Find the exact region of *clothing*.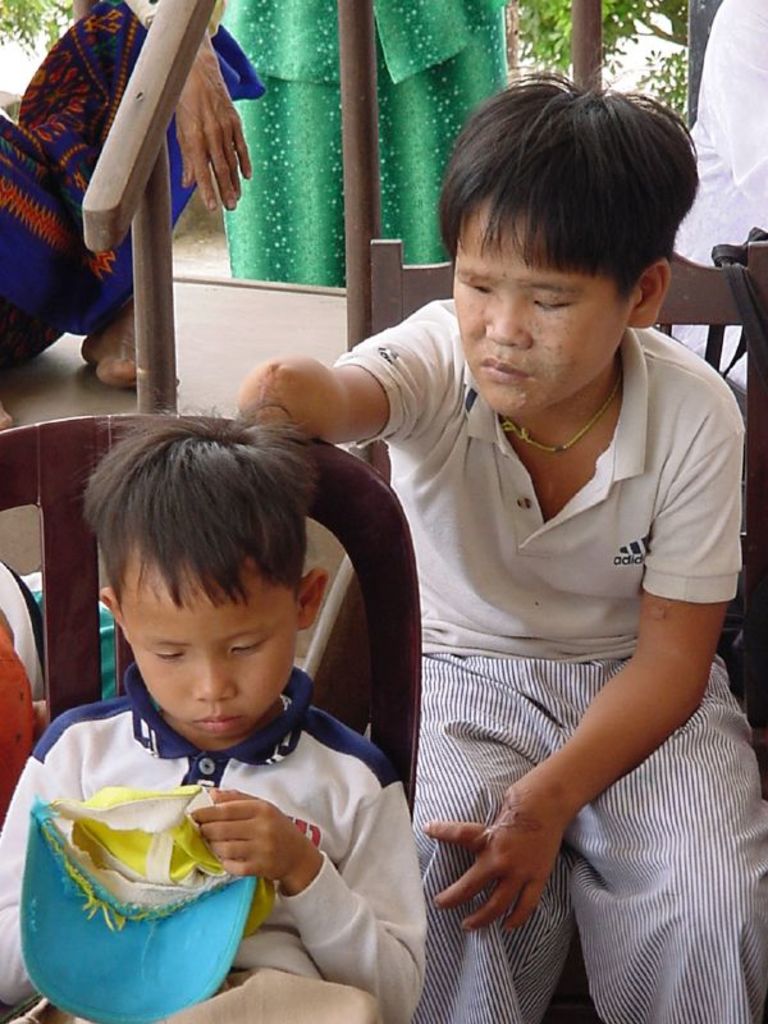
Exact region: x1=0 y1=0 x2=266 y2=369.
